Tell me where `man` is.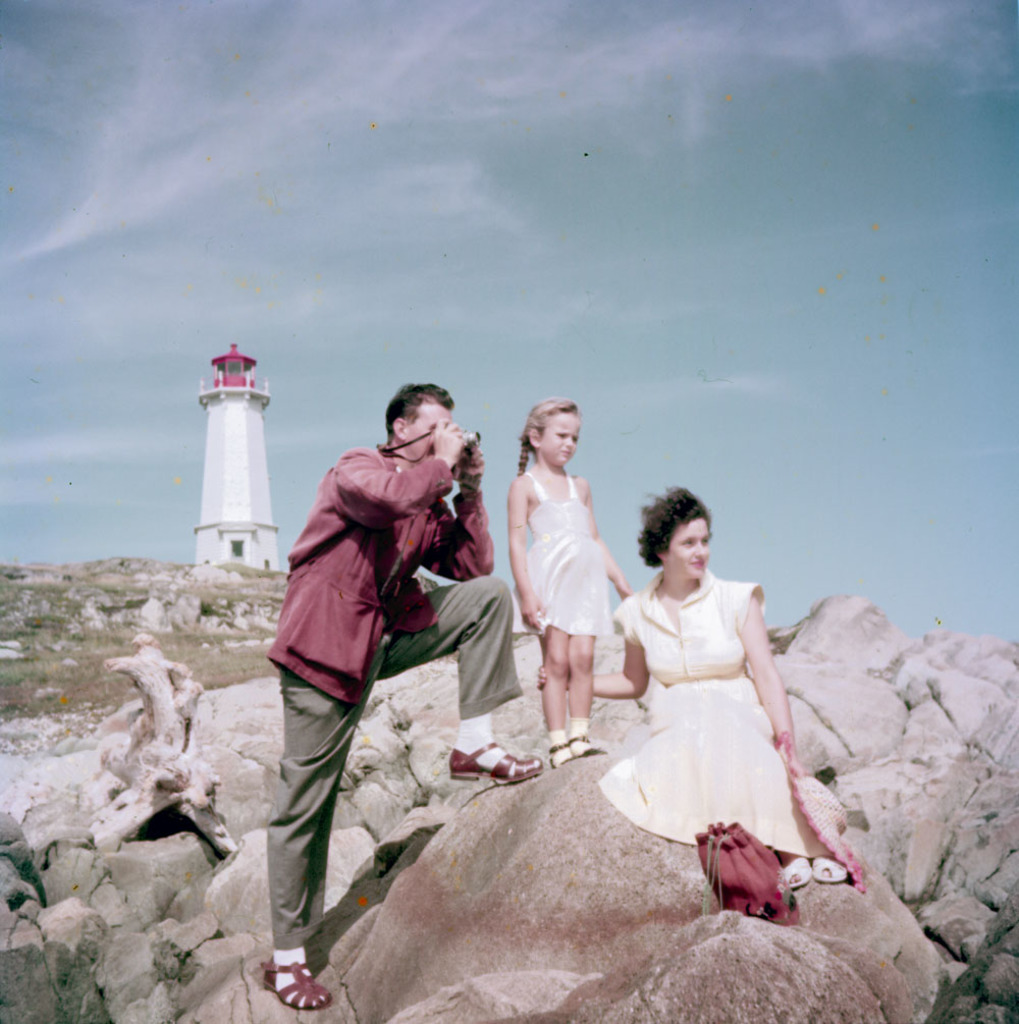
`man` is at <region>266, 386, 548, 1007</region>.
